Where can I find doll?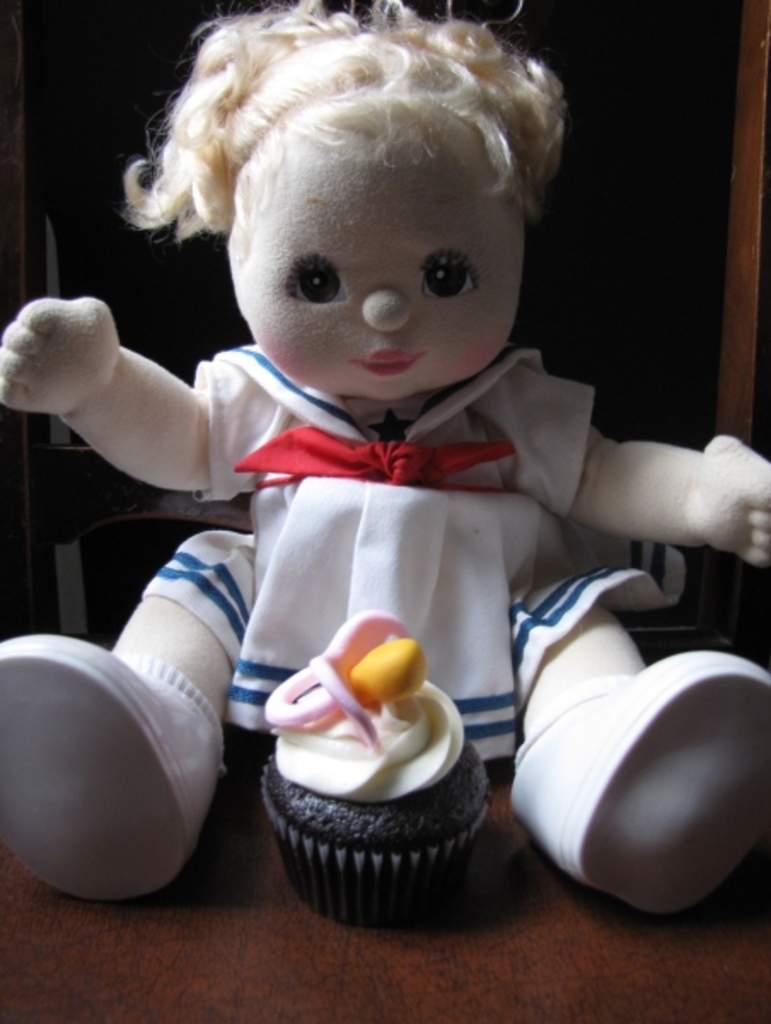
You can find it at 0 12 769 903.
